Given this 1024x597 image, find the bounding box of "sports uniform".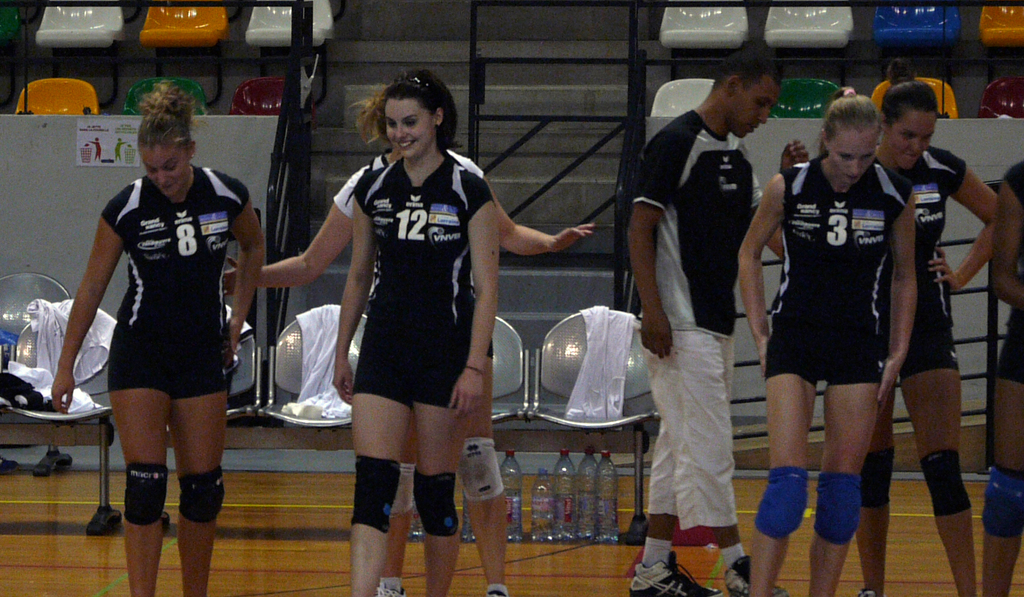
l=838, t=140, r=967, b=525.
